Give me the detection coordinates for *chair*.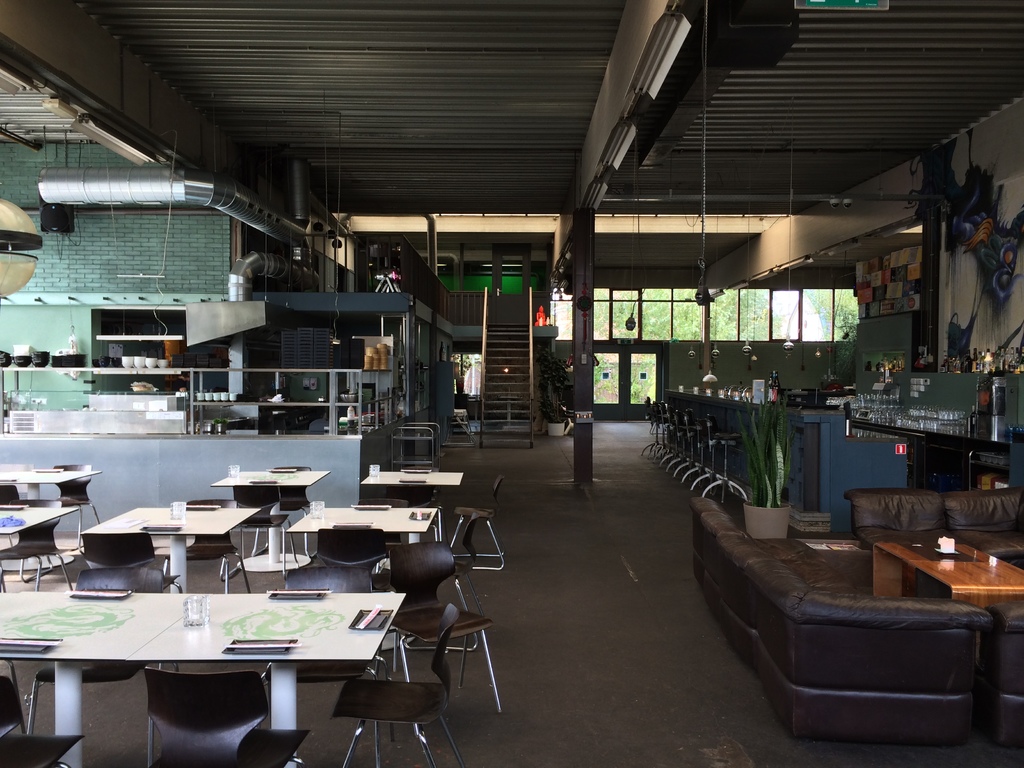
[left=444, top=509, right=505, bottom=614].
